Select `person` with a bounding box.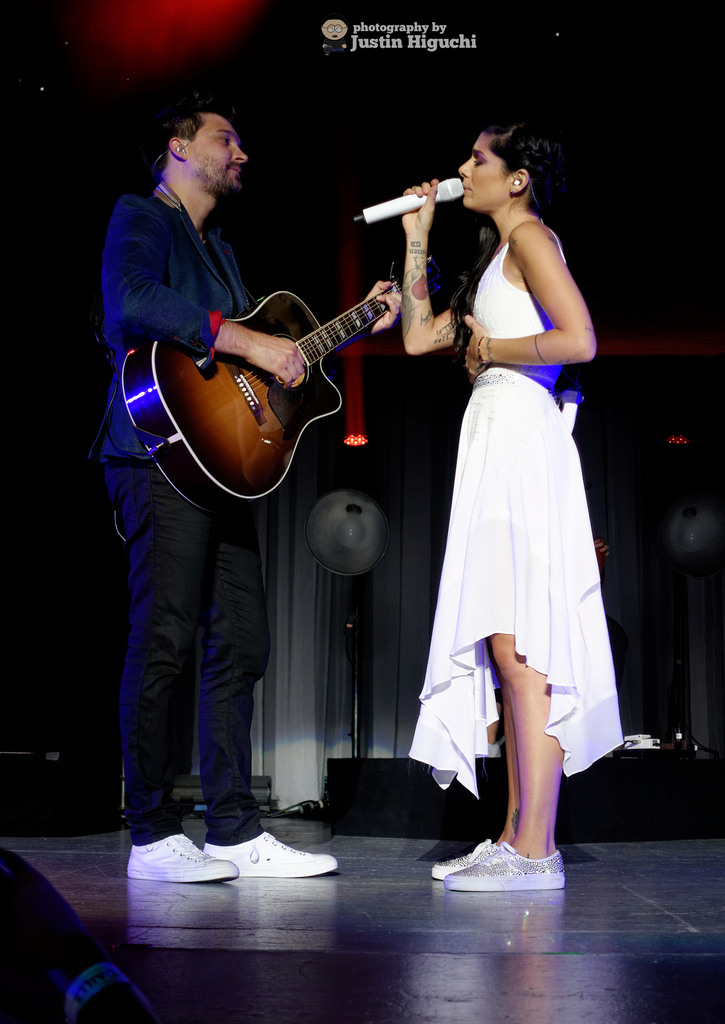
detection(409, 118, 626, 895).
